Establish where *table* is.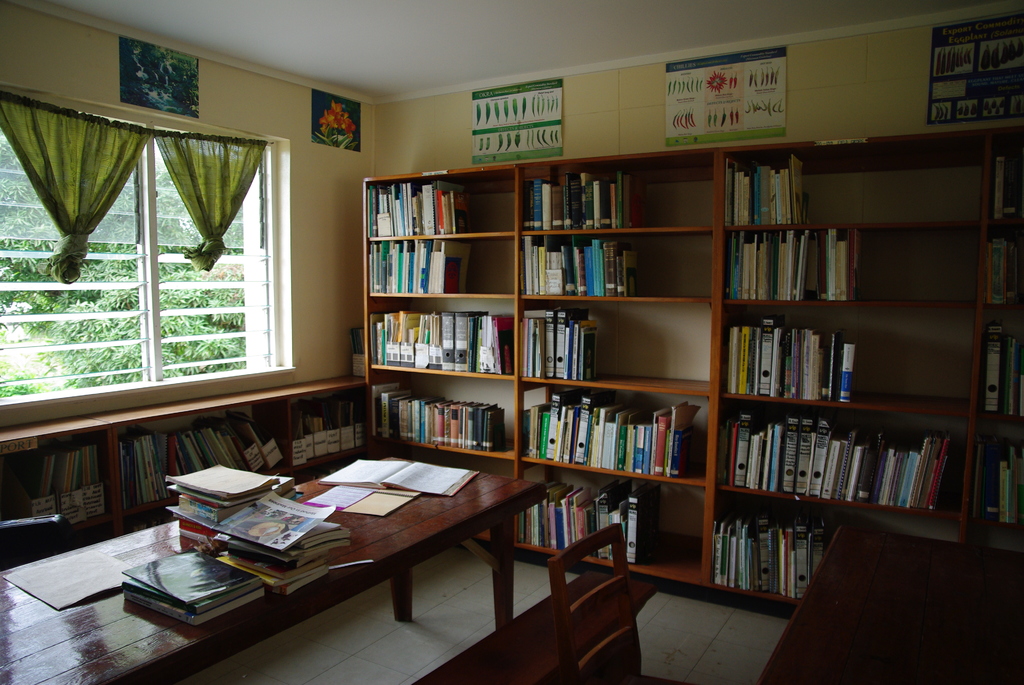
Established at [759, 524, 1023, 684].
